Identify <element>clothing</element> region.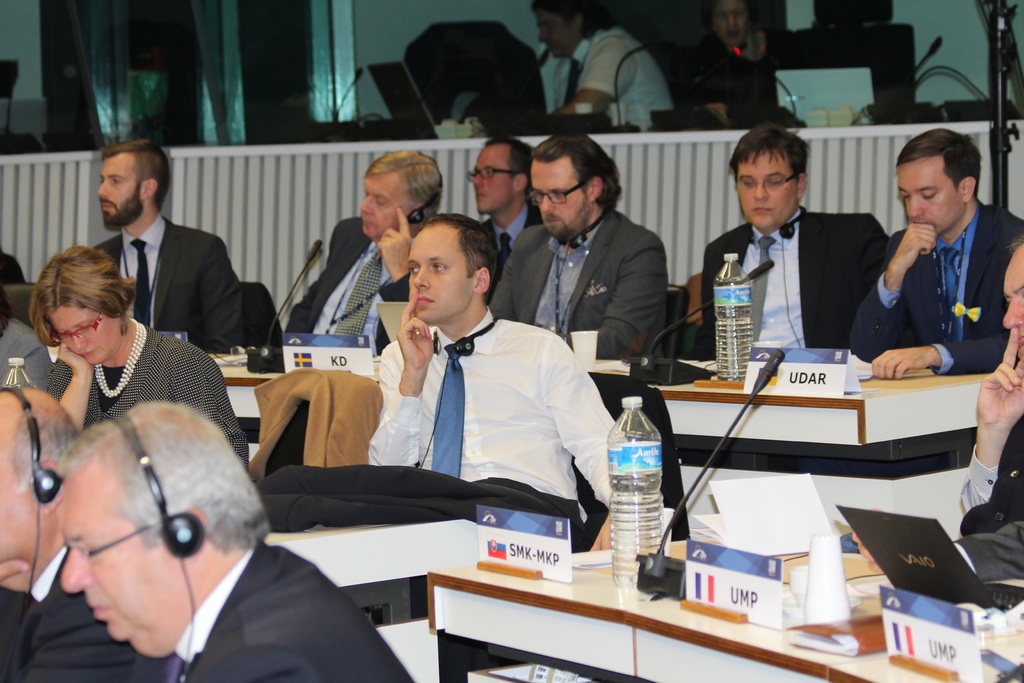
Region: box=[94, 212, 244, 352].
